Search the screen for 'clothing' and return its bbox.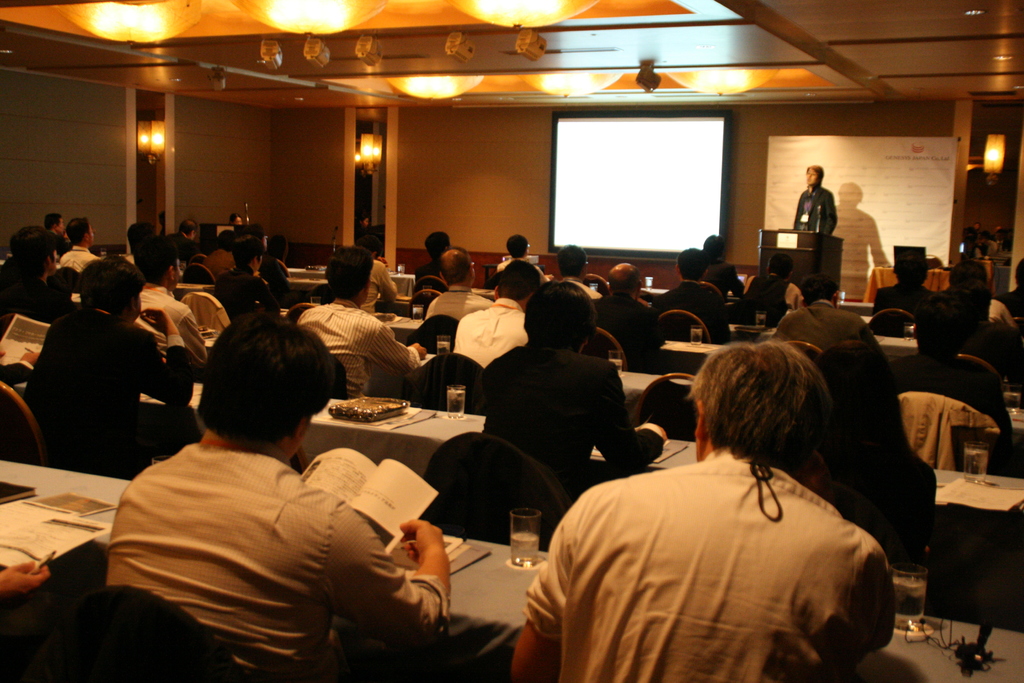
Found: (663,279,730,342).
